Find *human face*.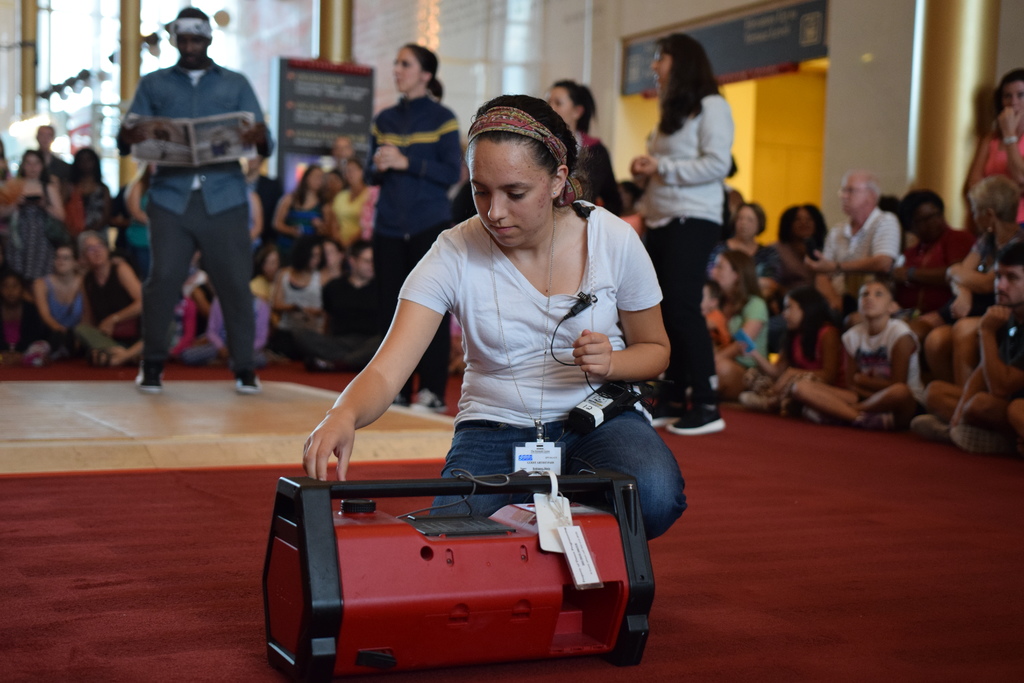
<region>840, 177, 870, 214</region>.
